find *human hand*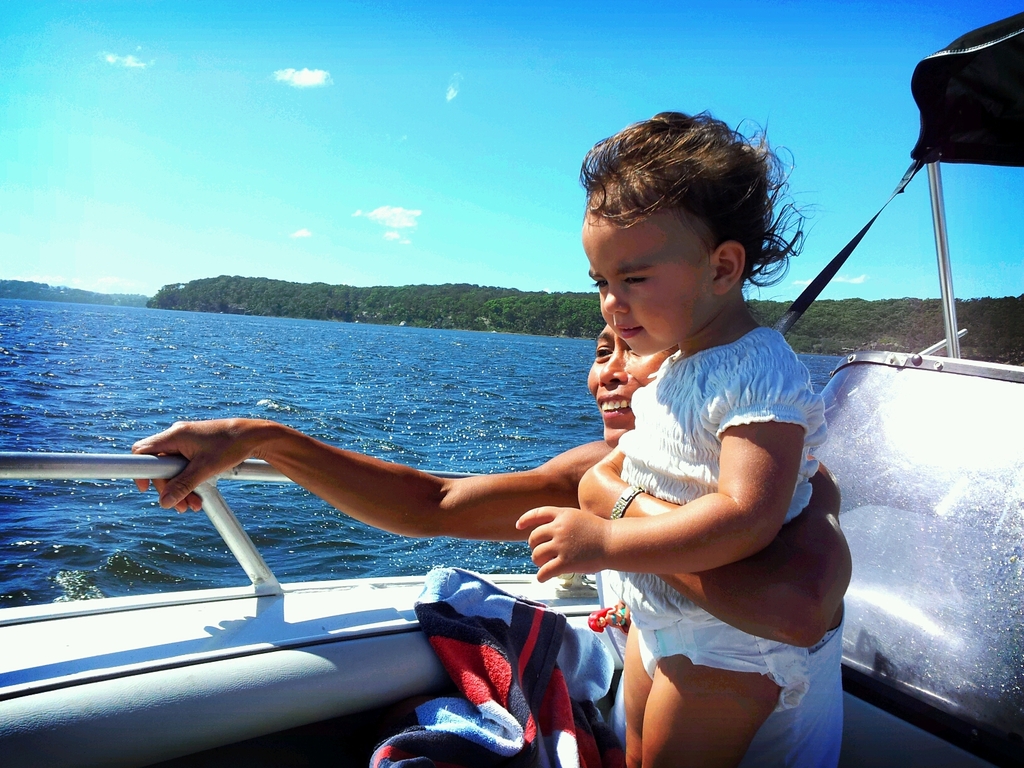
box=[506, 510, 605, 599]
